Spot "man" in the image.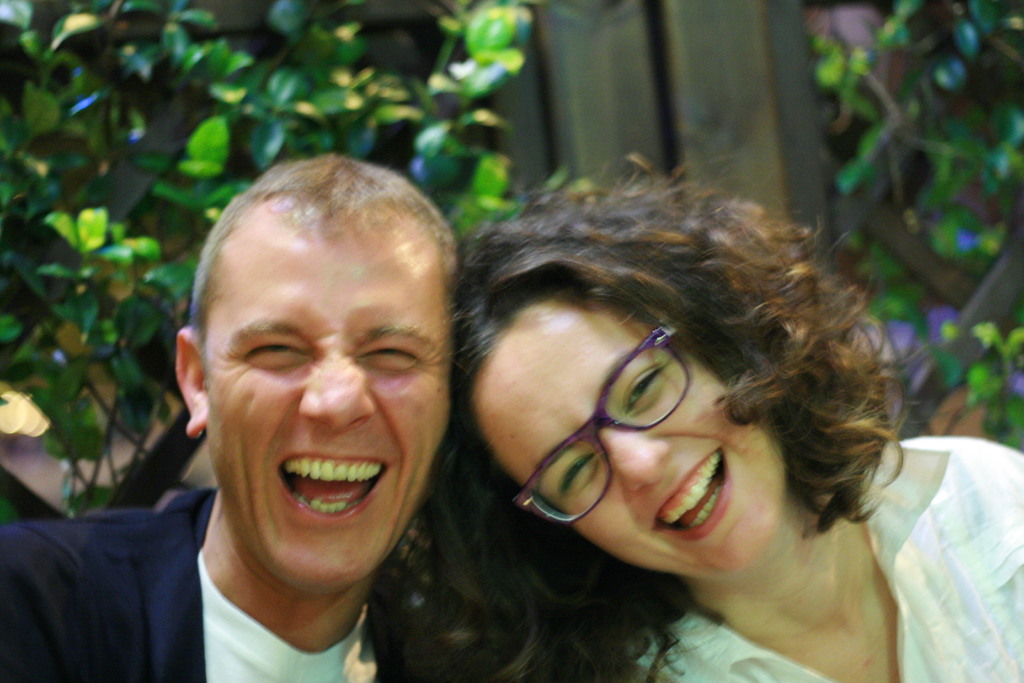
"man" found at box(0, 152, 458, 682).
